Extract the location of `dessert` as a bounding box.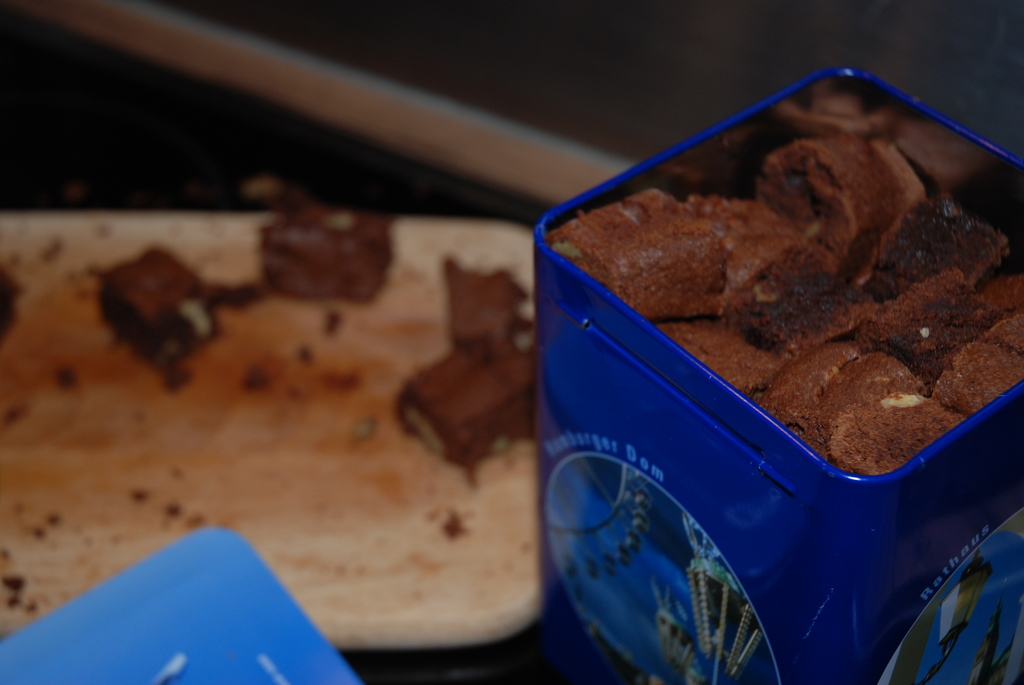
{"left": 450, "top": 257, "right": 526, "bottom": 347}.
